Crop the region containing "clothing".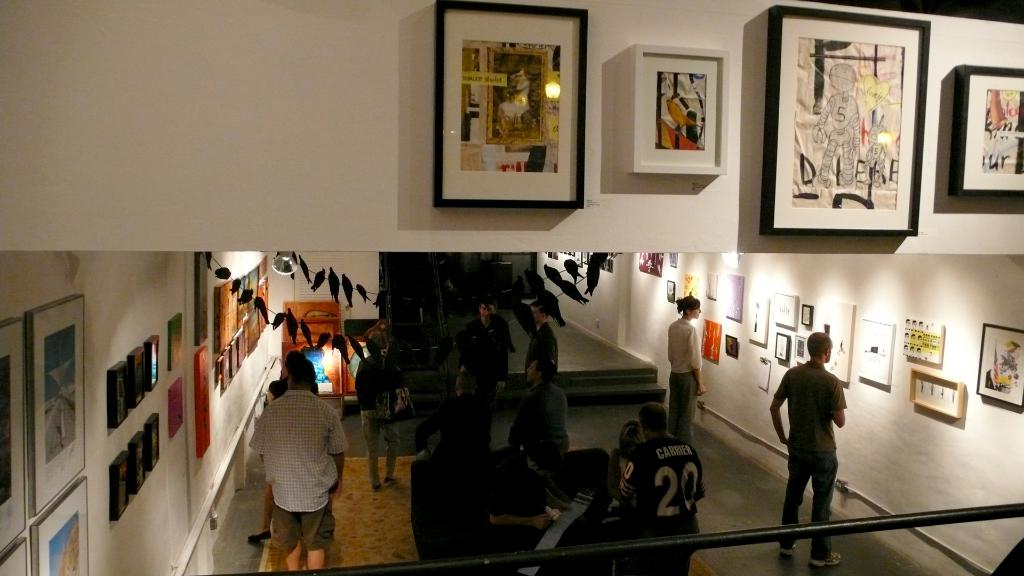
Crop region: bbox=[483, 442, 556, 550].
